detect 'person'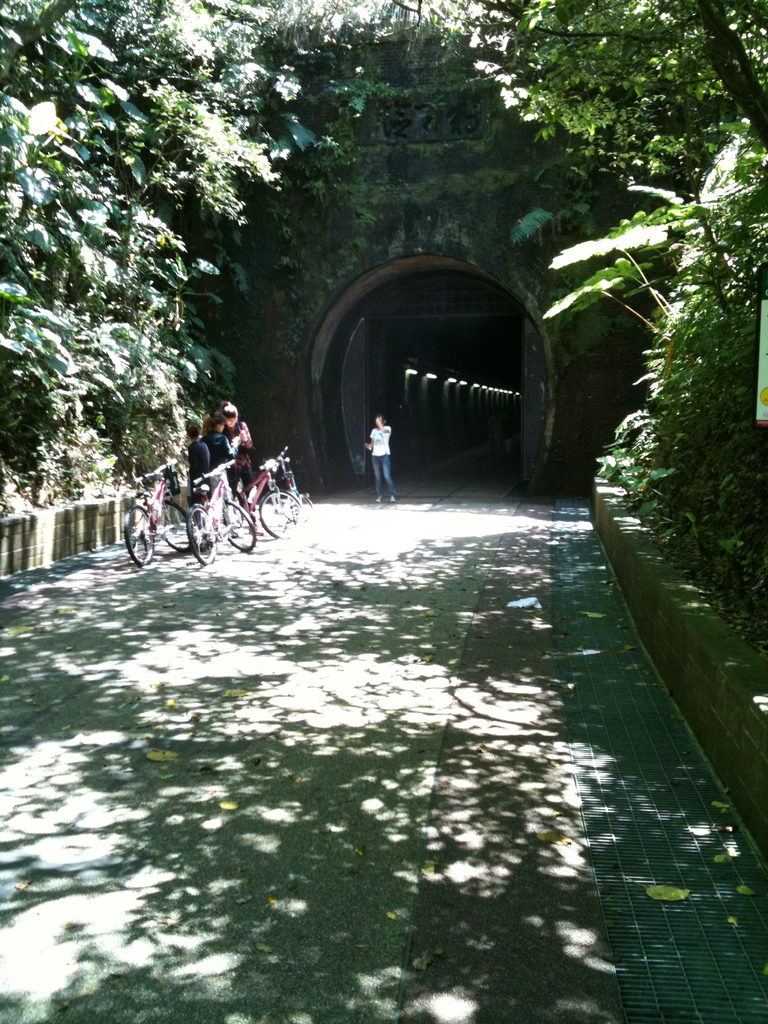
l=184, t=414, r=214, b=535
